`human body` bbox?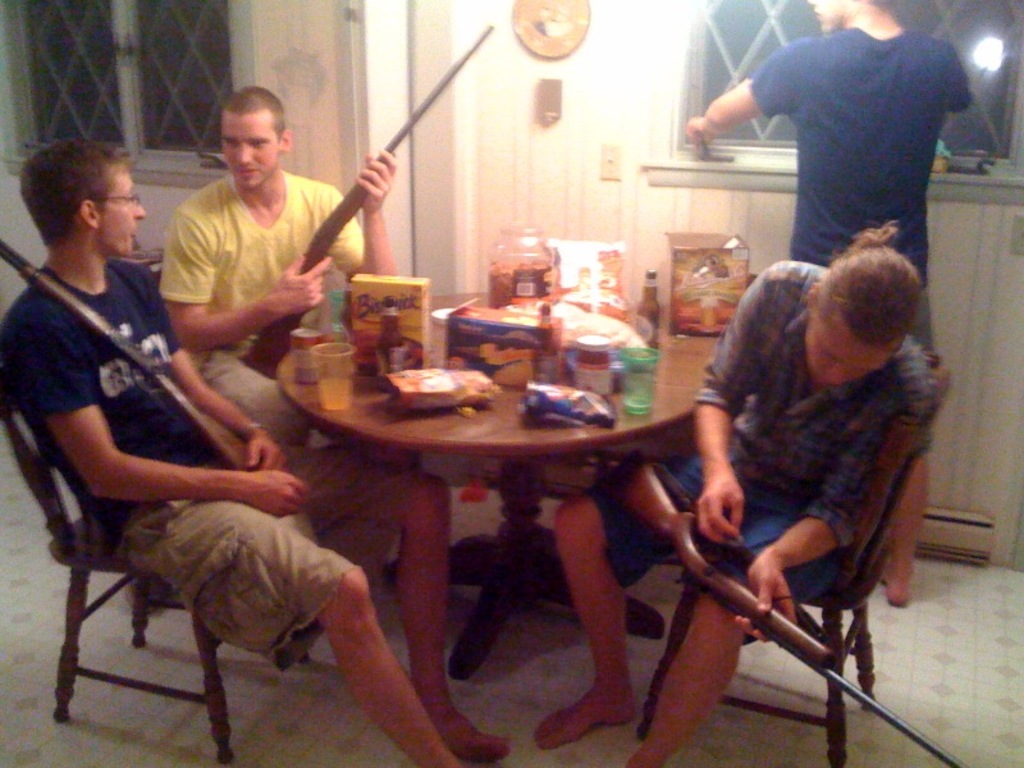
pyautogui.locateOnScreen(147, 82, 399, 449)
